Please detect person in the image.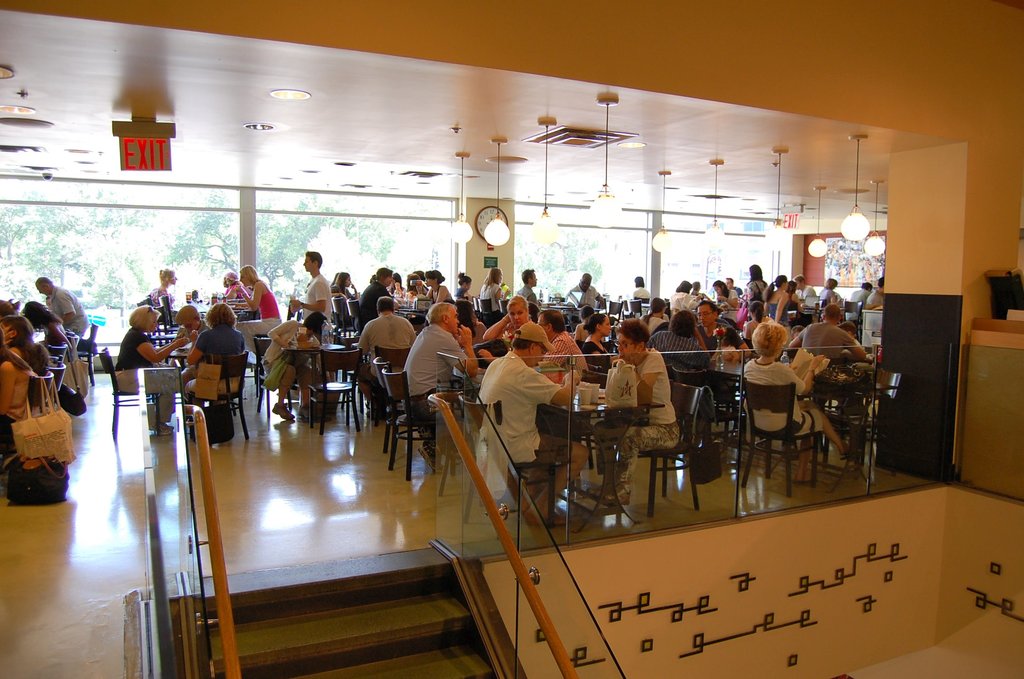
x1=36, y1=274, x2=92, y2=338.
